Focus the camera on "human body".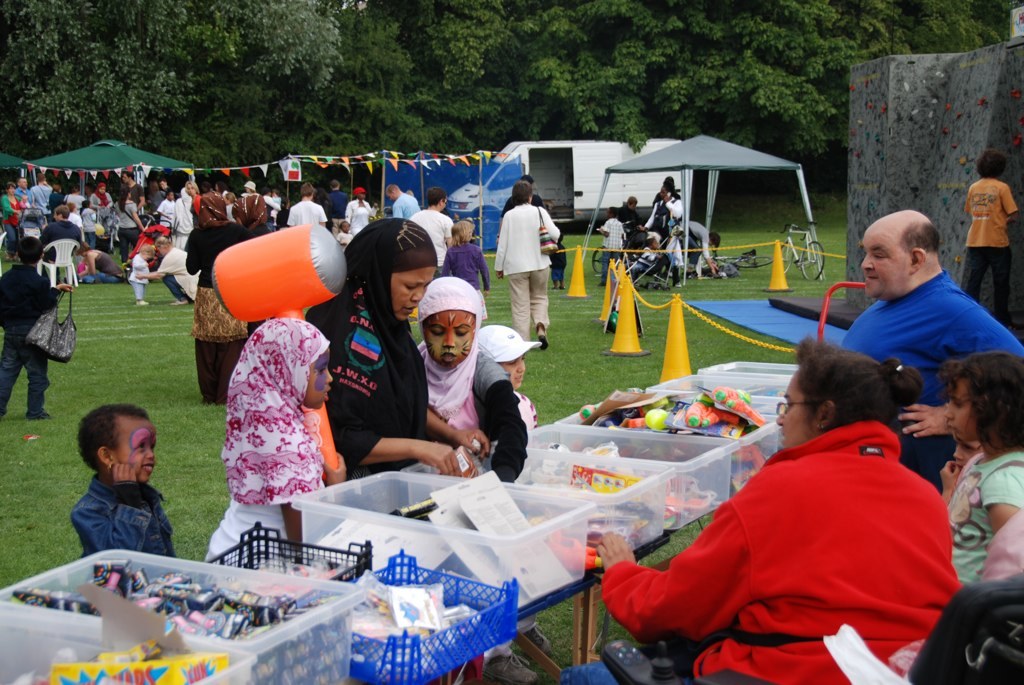
Focus region: pyautogui.locateOnScreen(54, 400, 175, 588).
